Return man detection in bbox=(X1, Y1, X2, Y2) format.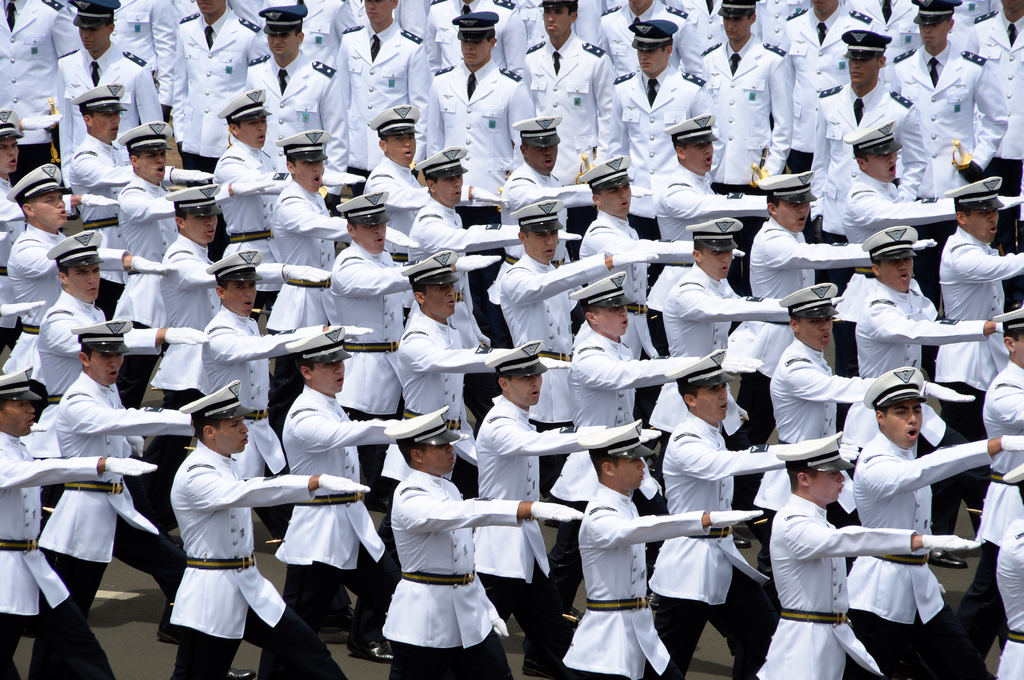
bbox=(428, 0, 514, 65).
